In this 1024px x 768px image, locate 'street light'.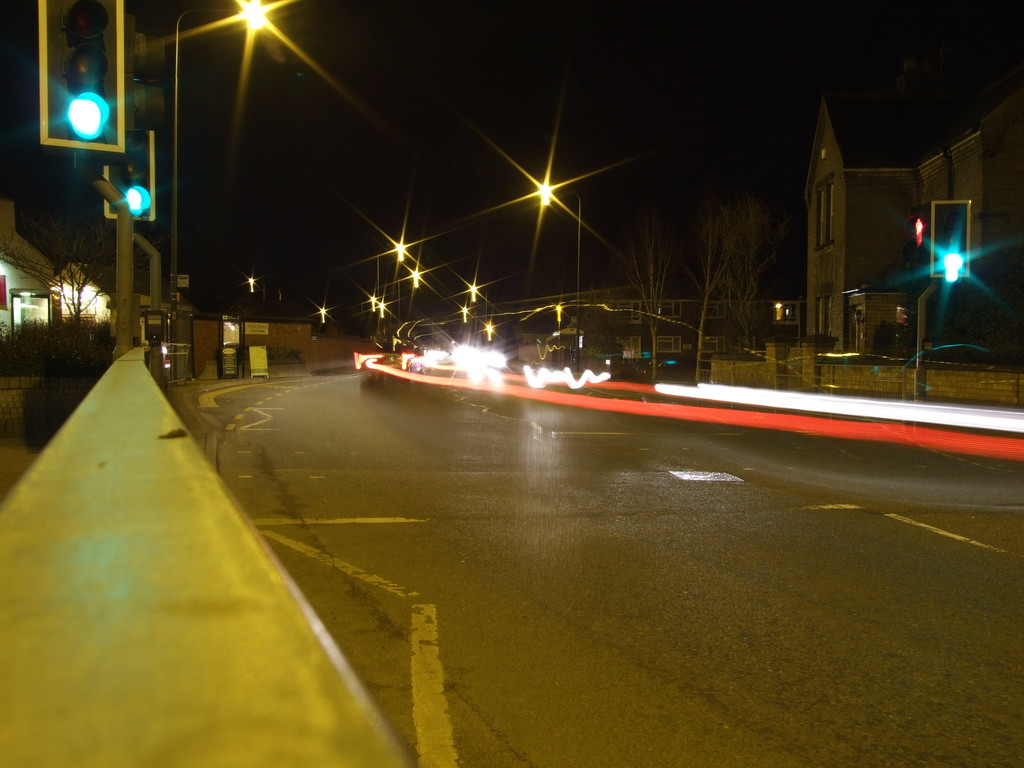
Bounding box: (169, 0, 281, 372).
